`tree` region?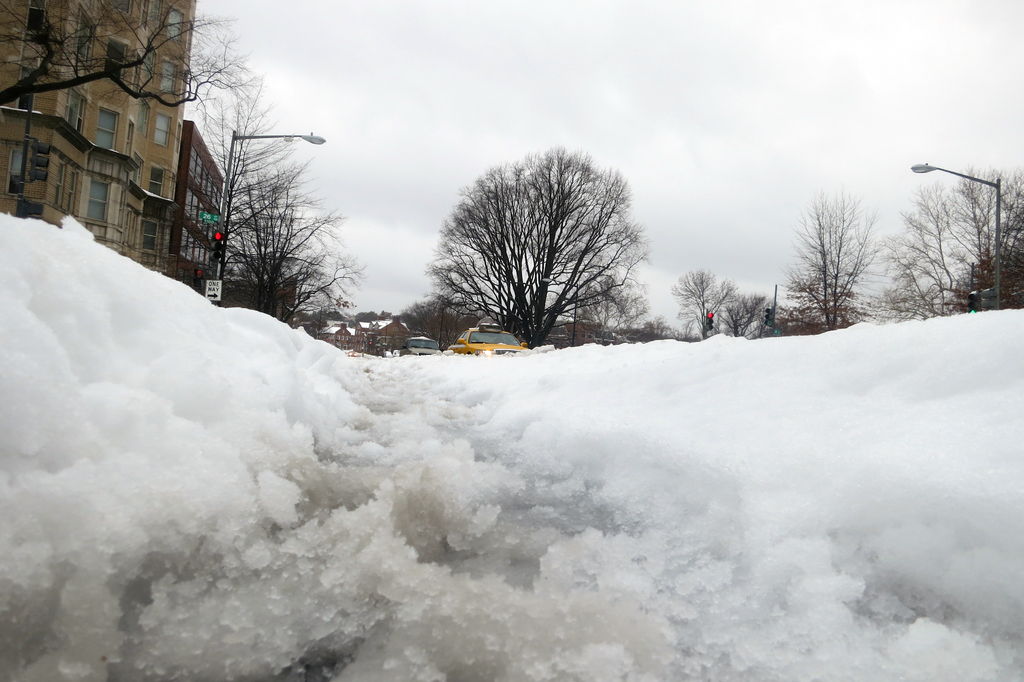
region(876, 161, 1023, 322)
